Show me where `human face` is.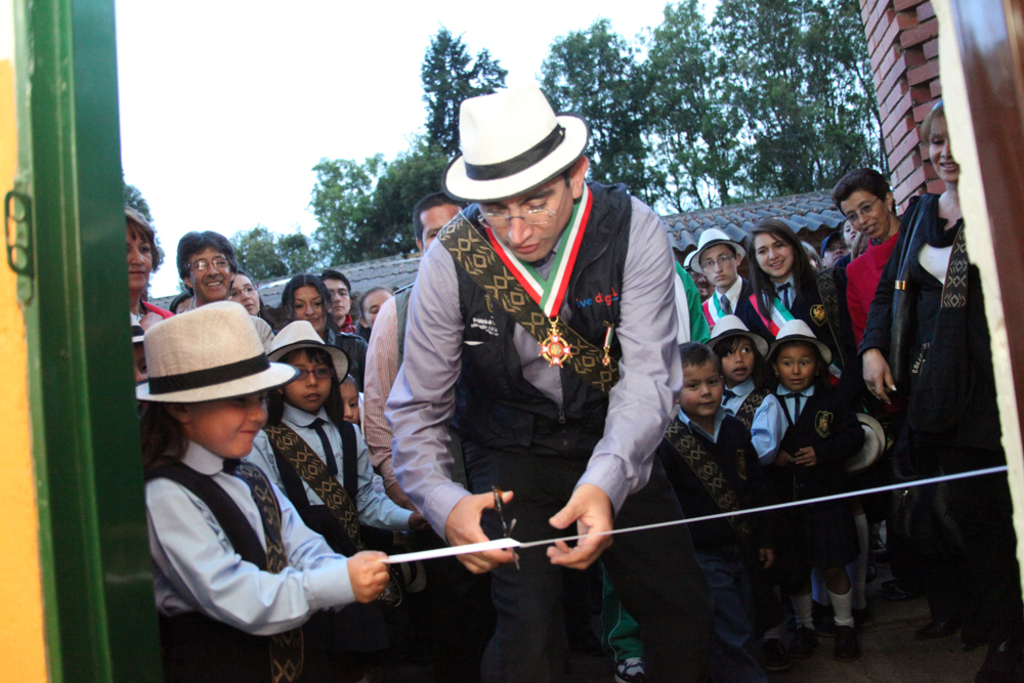
`human face` is at box(120, 231, 154, 285).
